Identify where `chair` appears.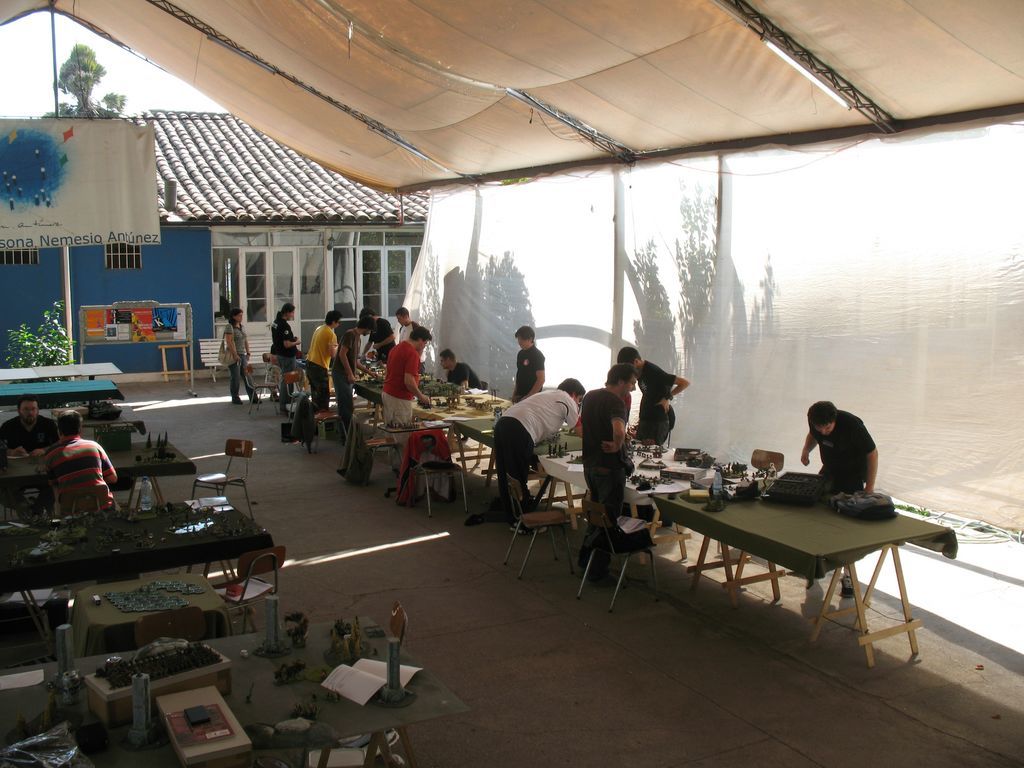
Appears at detection(715, 445, 782, 559).
